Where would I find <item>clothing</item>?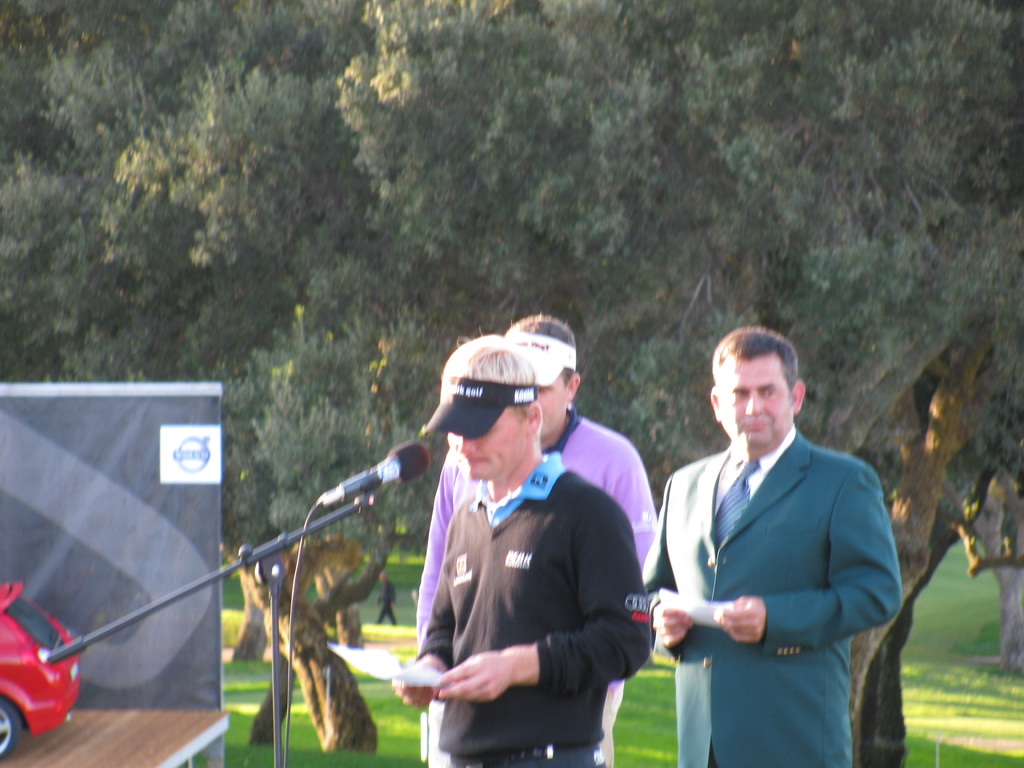
At {"left": 412, "top": 460, "right": 668, "bottom": 767}.
